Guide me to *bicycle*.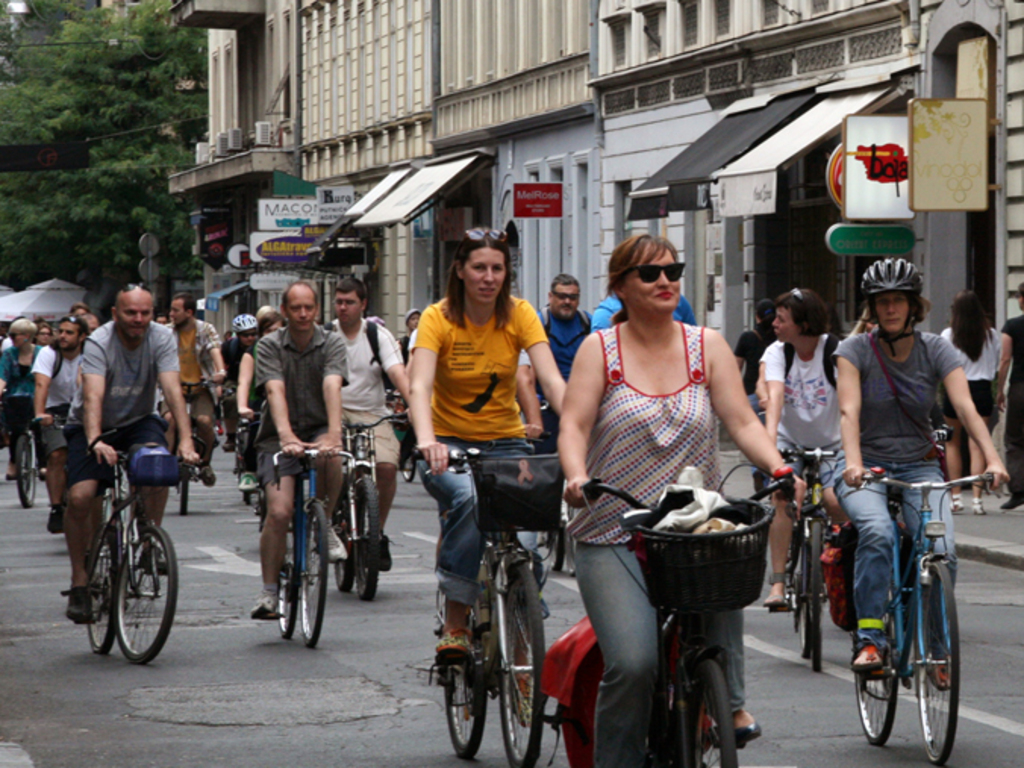
Guidance: l=383, t=415, r=591, b=766.
